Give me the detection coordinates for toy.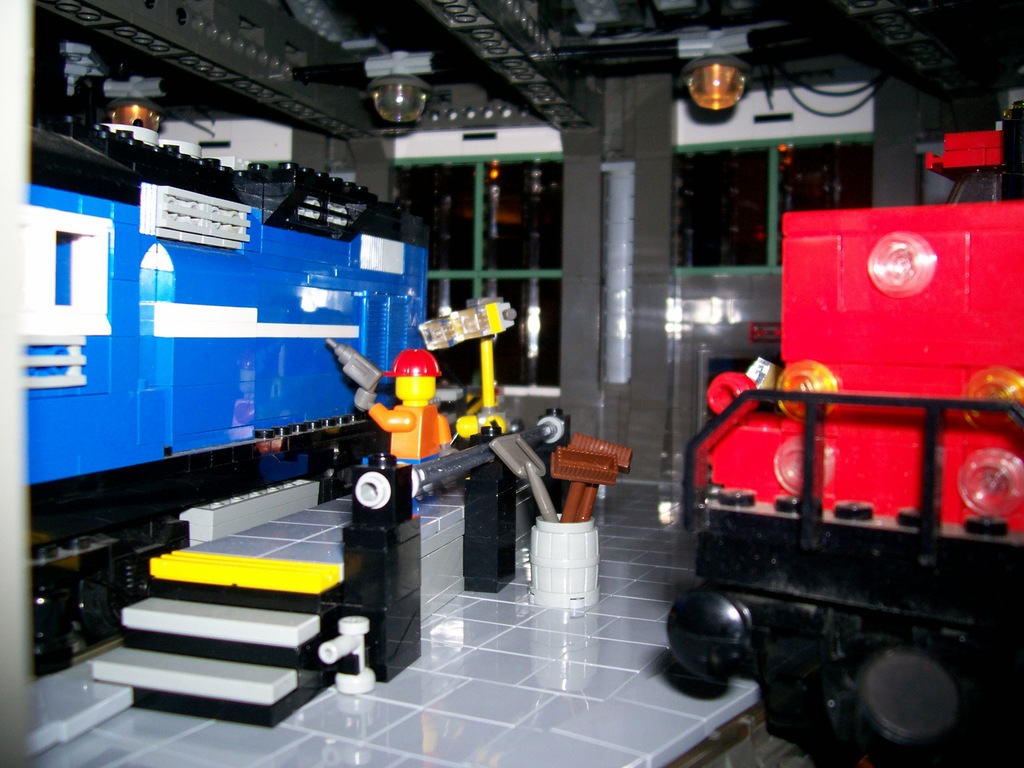
<region>346, 323, 457, 490</region>.
